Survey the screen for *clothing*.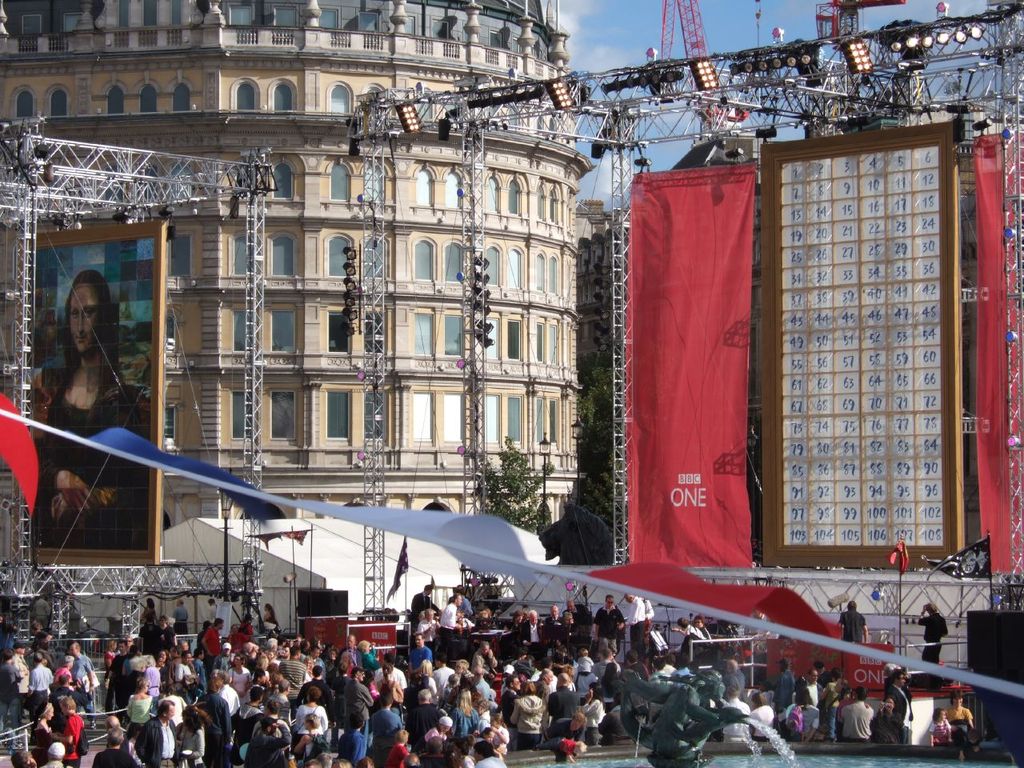
Survey found: left=562, top=600, right=597, bottom=632.
